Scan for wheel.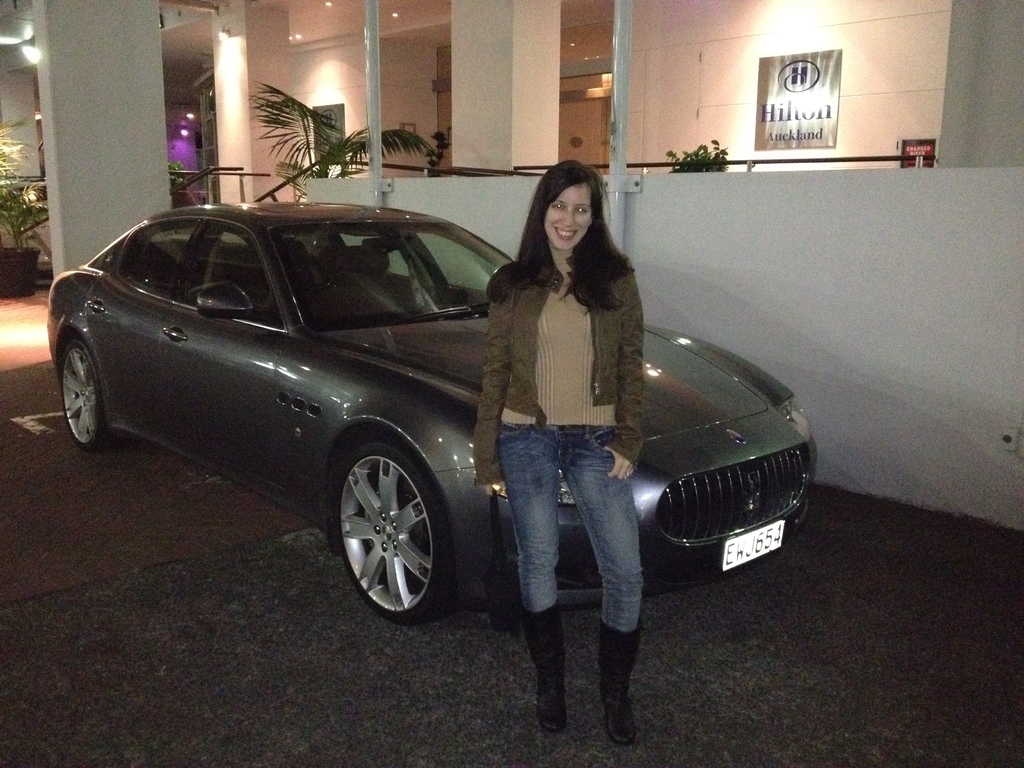
Scan result: [x1=322, y1=437, x2=449, y2=628].
